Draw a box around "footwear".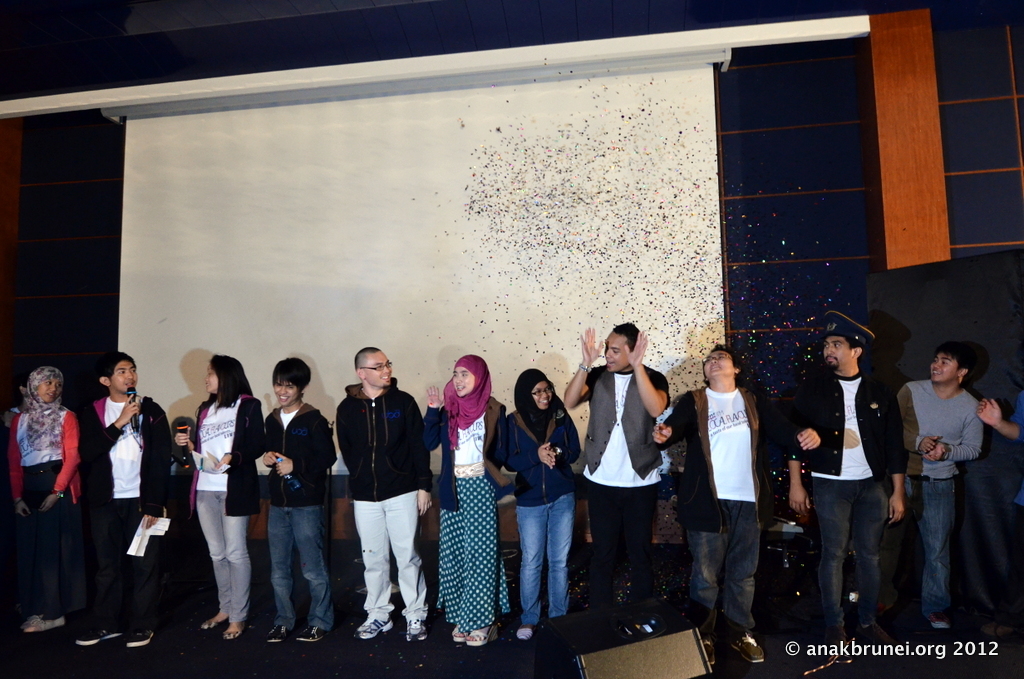
BBox(399, 615, 428, 643).
